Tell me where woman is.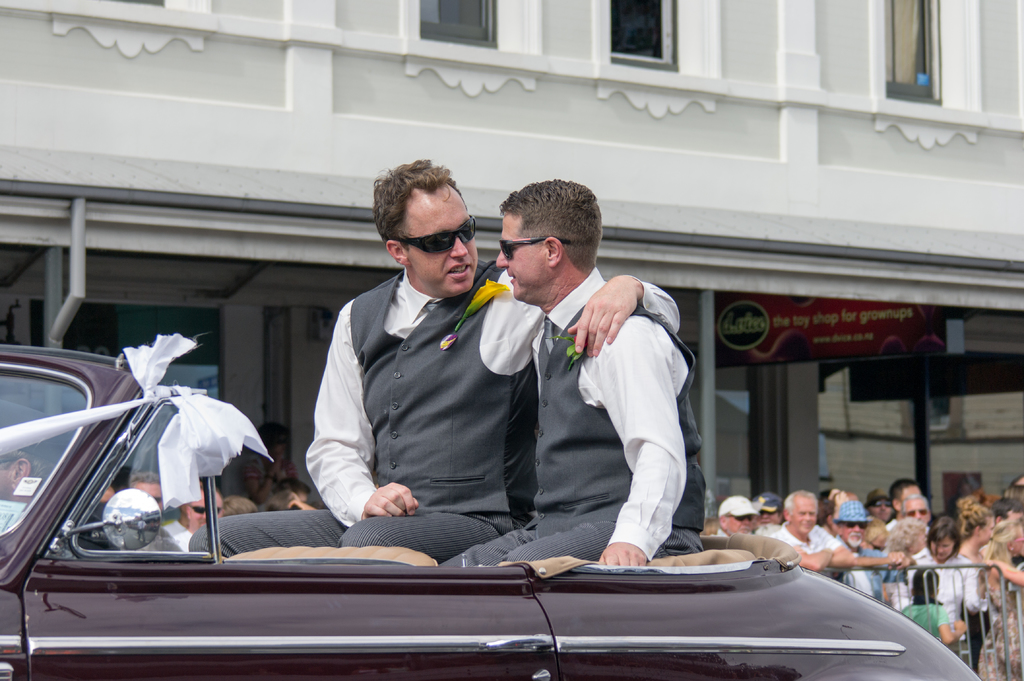
woman is at box(976, 512, 1023, 680).
